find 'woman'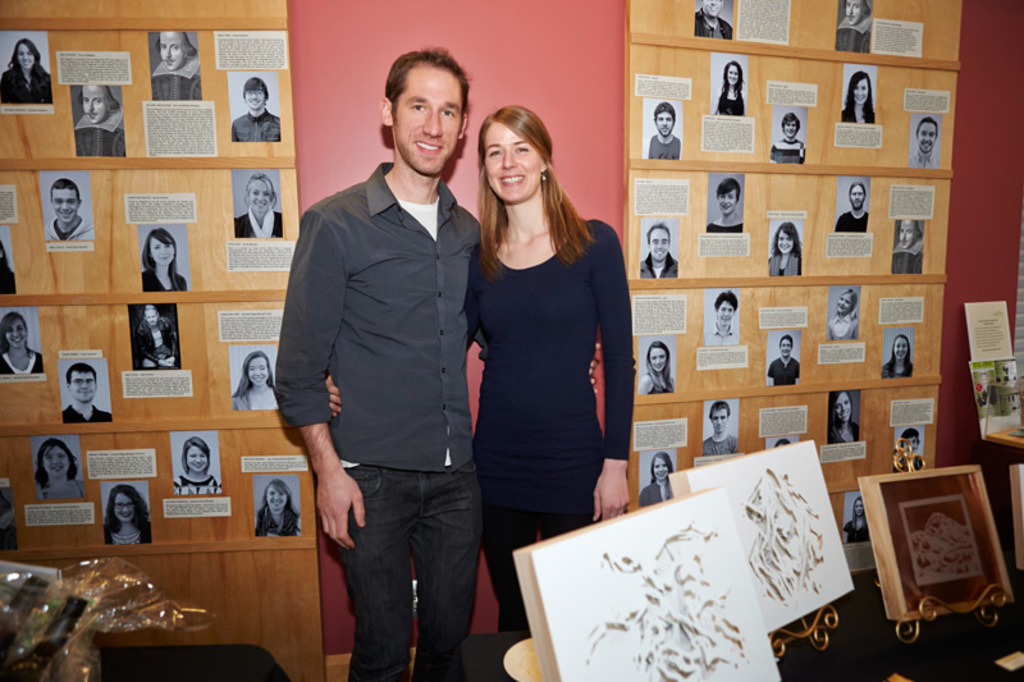
(left=636, top=453, right=668, bottom=500)
